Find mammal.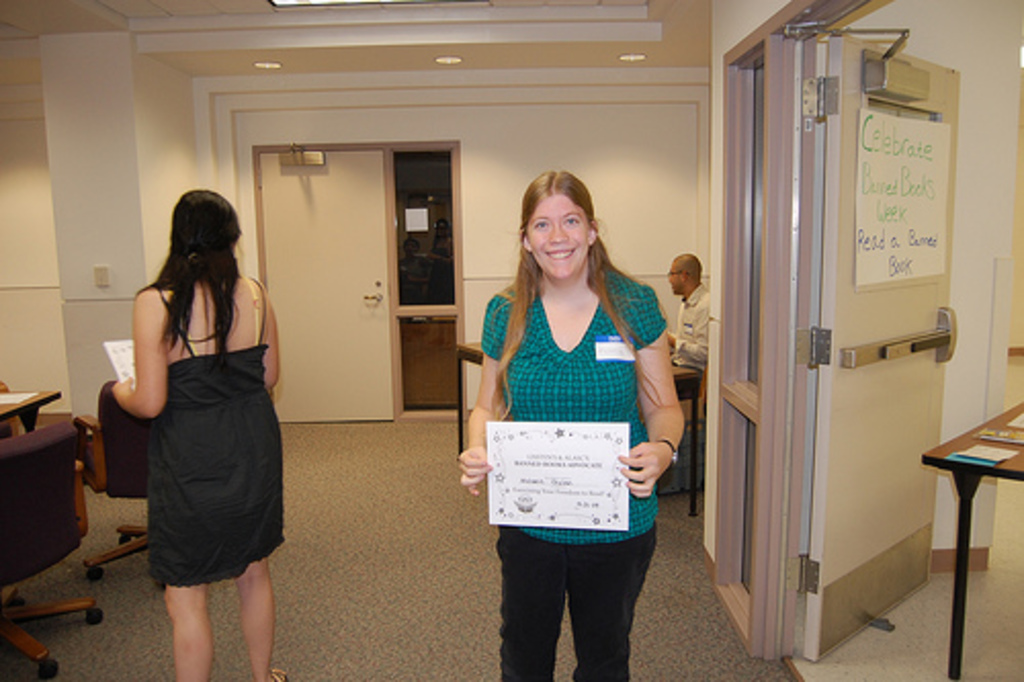
x1=106, y1=186, x2=289, y2=680.
